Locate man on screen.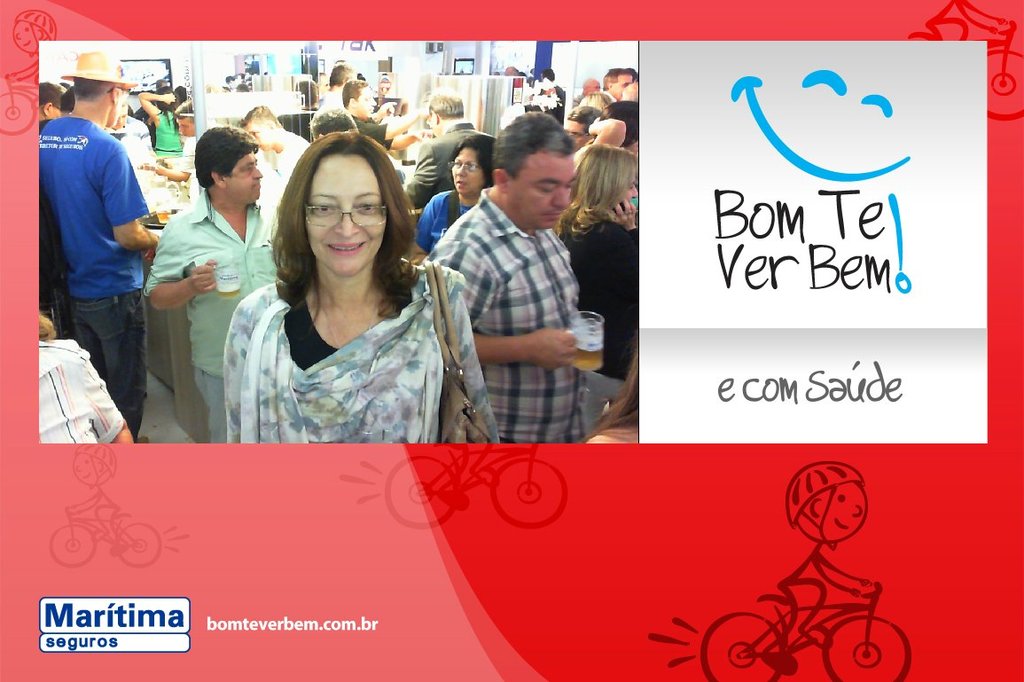
On screen at [x1=500, y1=69, x2=524, y2=75].
